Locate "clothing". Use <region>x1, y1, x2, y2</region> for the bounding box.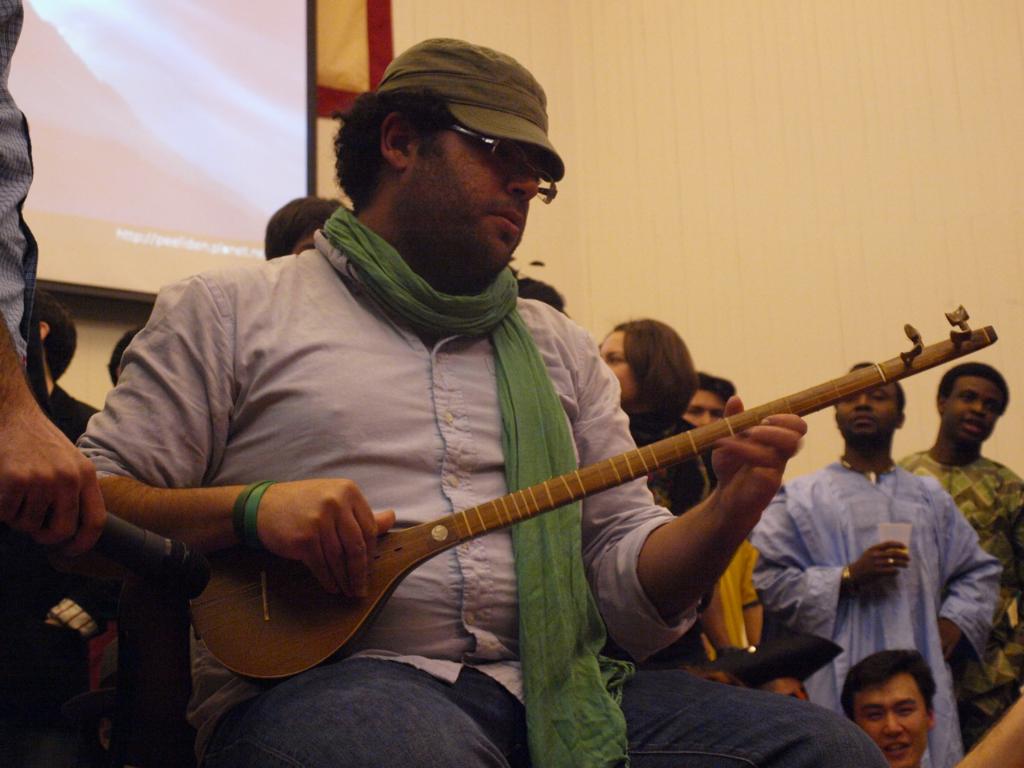
<region>0, 0, 82, 767</region>.
